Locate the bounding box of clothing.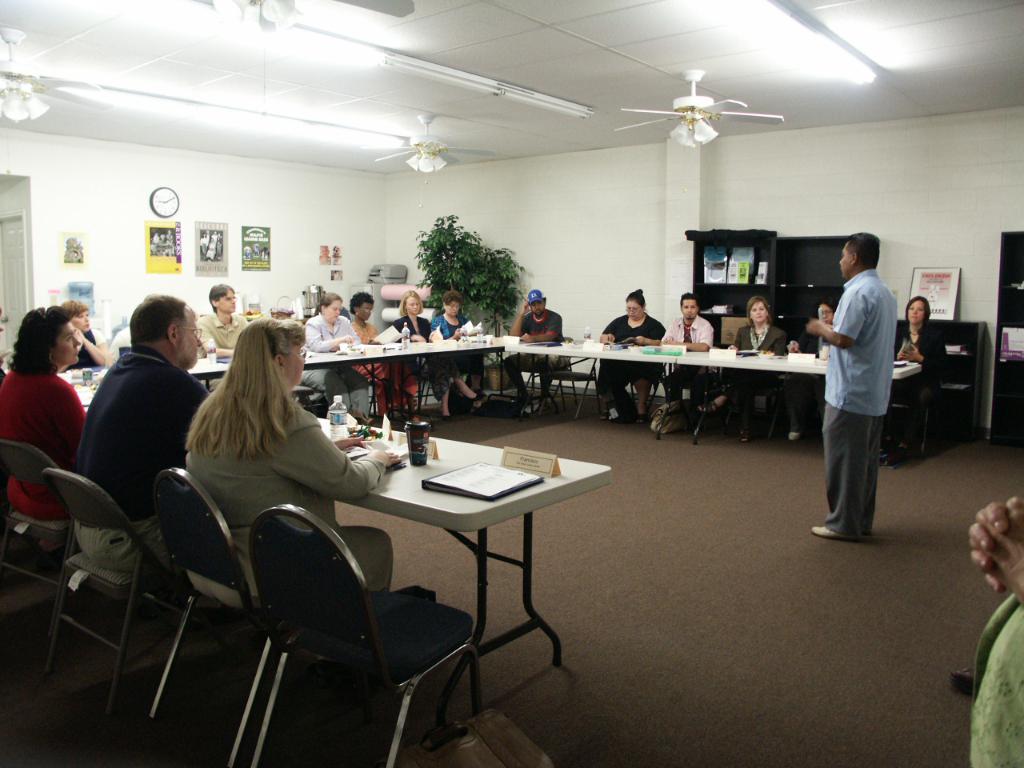
Bounding box: x1=194, y1=310, x2=247, y2=354.
